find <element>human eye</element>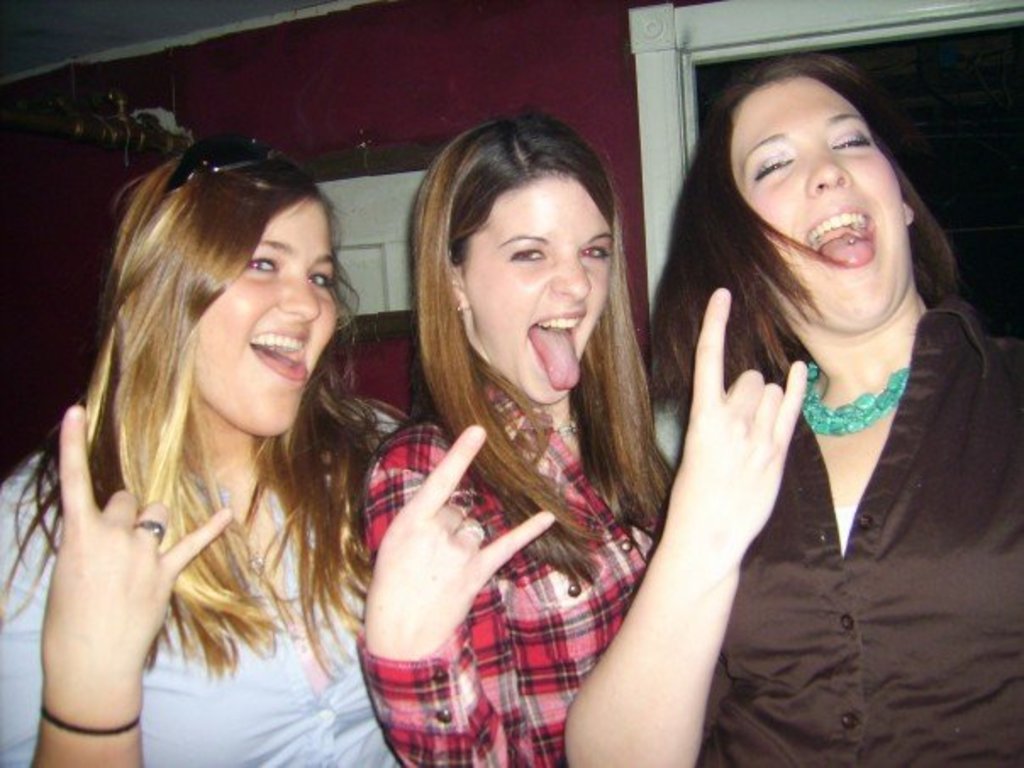
x1=239 y1=249 x2=280 y2=271
